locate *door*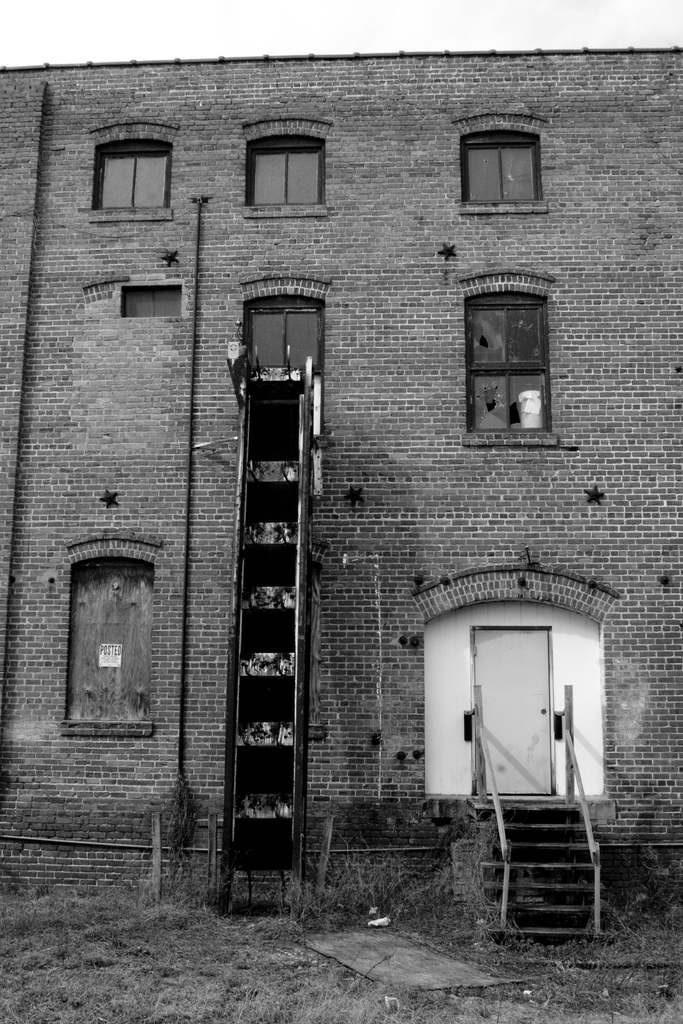
(475, 628, 552, 799)
